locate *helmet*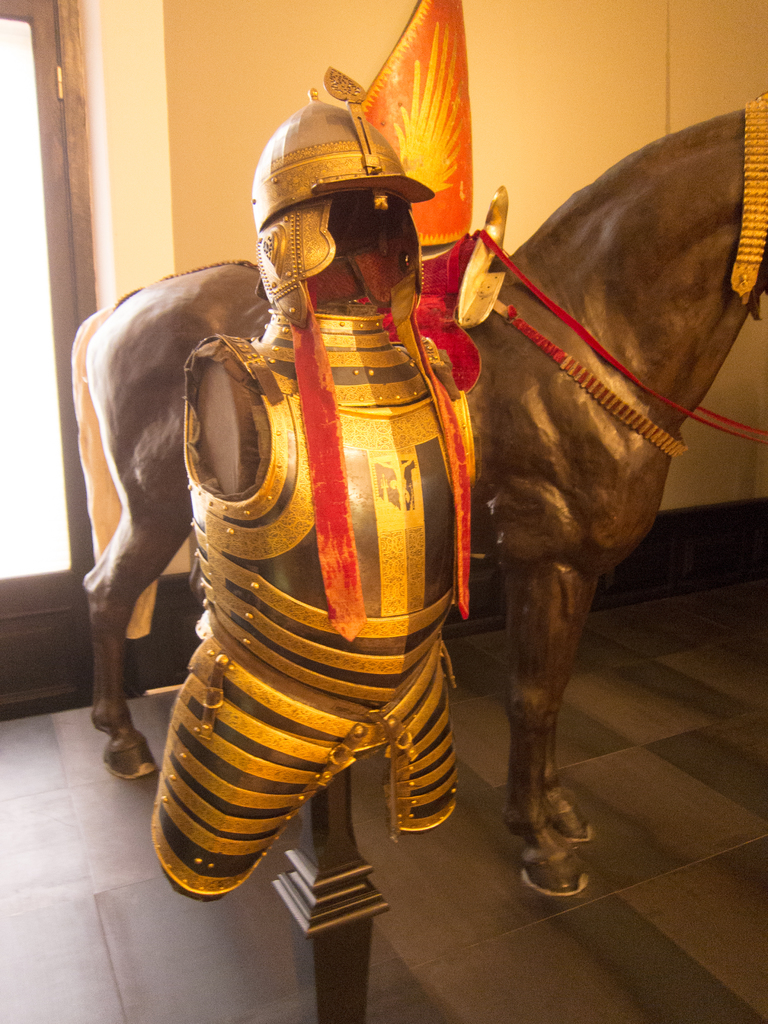
detection(244, 127, 451, 309)
